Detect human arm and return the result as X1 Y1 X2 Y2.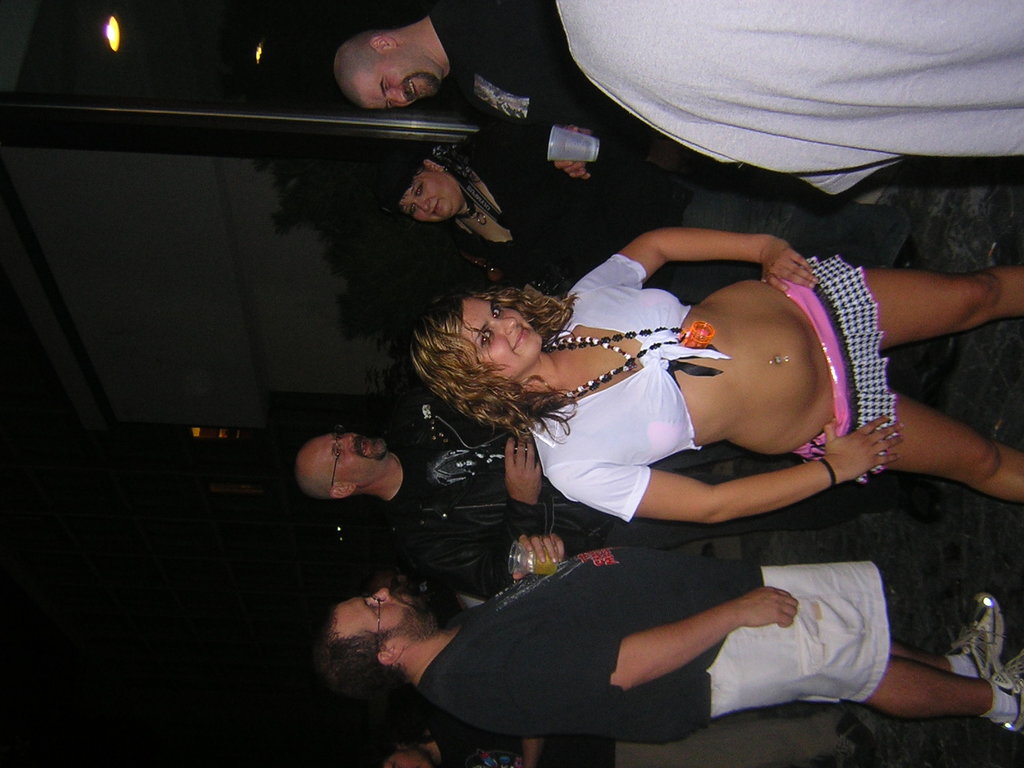
506 578 801 703.
